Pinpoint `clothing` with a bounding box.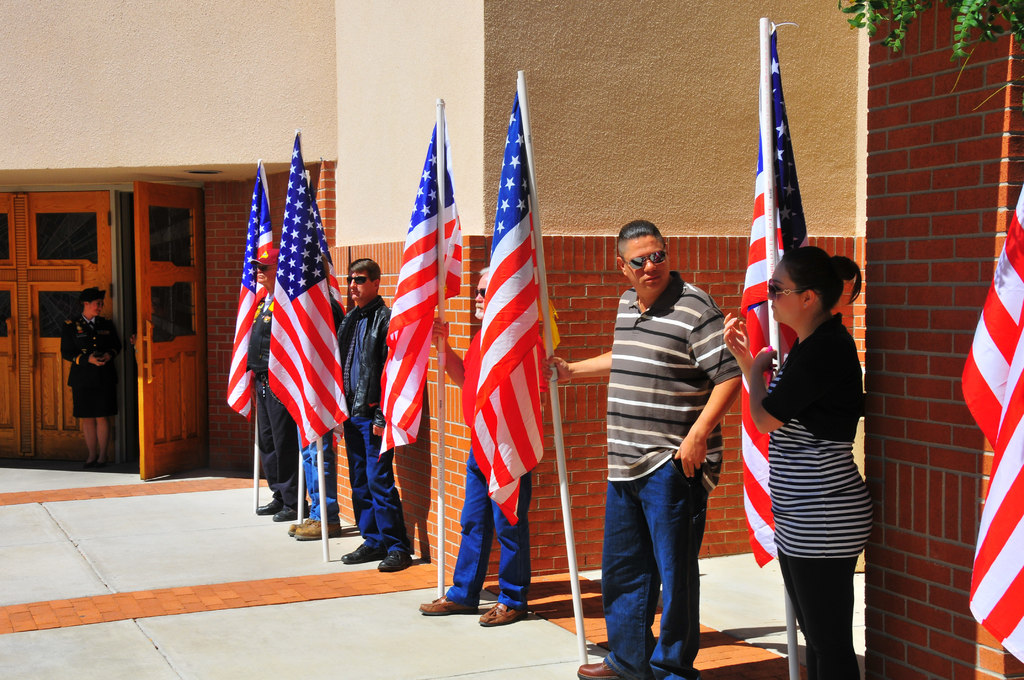
[left=59, top=311, right=123, bottom=417].
